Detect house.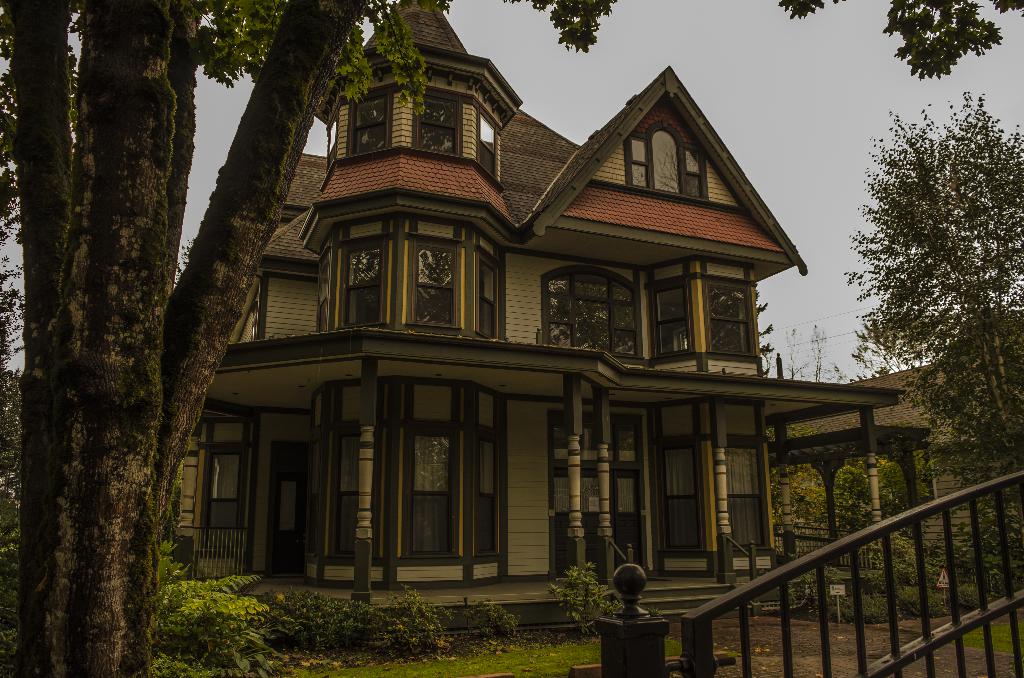
Detected at [left=164, top=0, right=1023, bottom=646].
